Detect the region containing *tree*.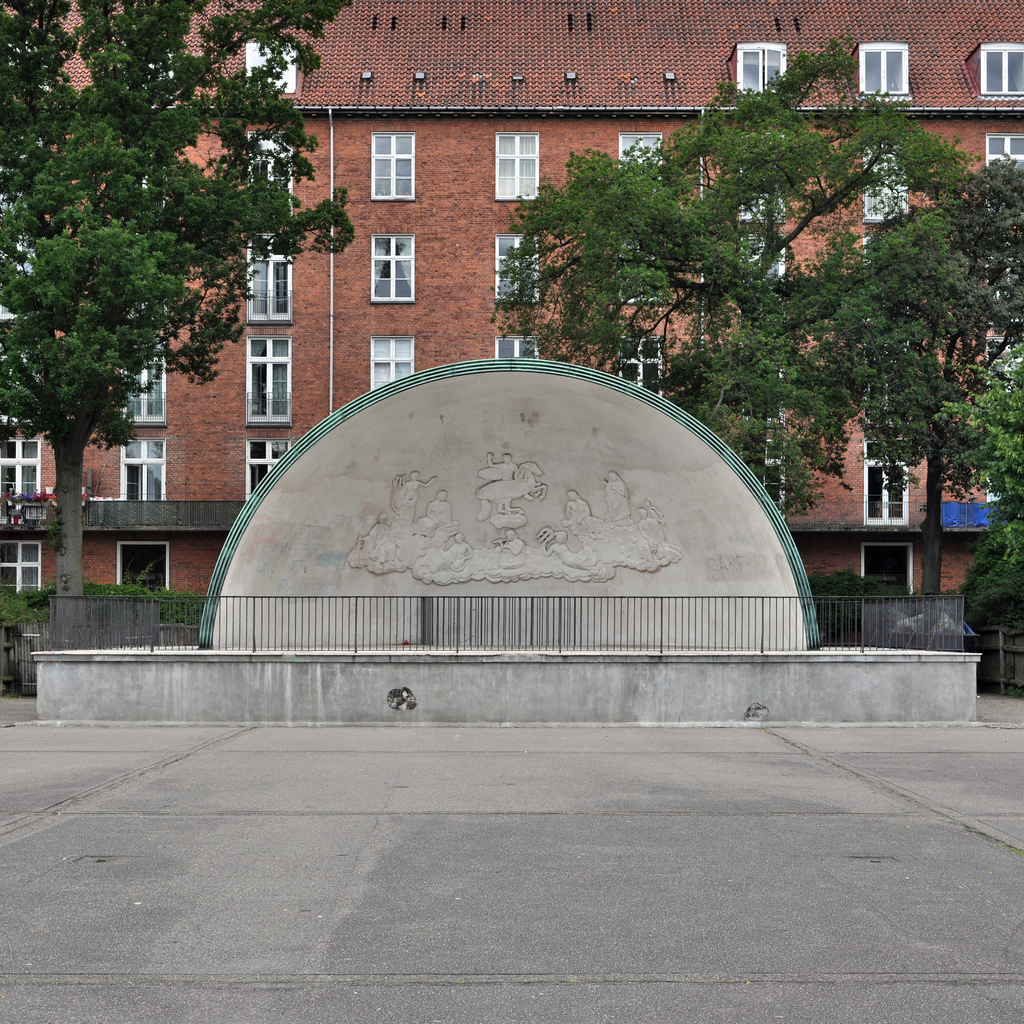
rect(498, 29, 972, 528).
